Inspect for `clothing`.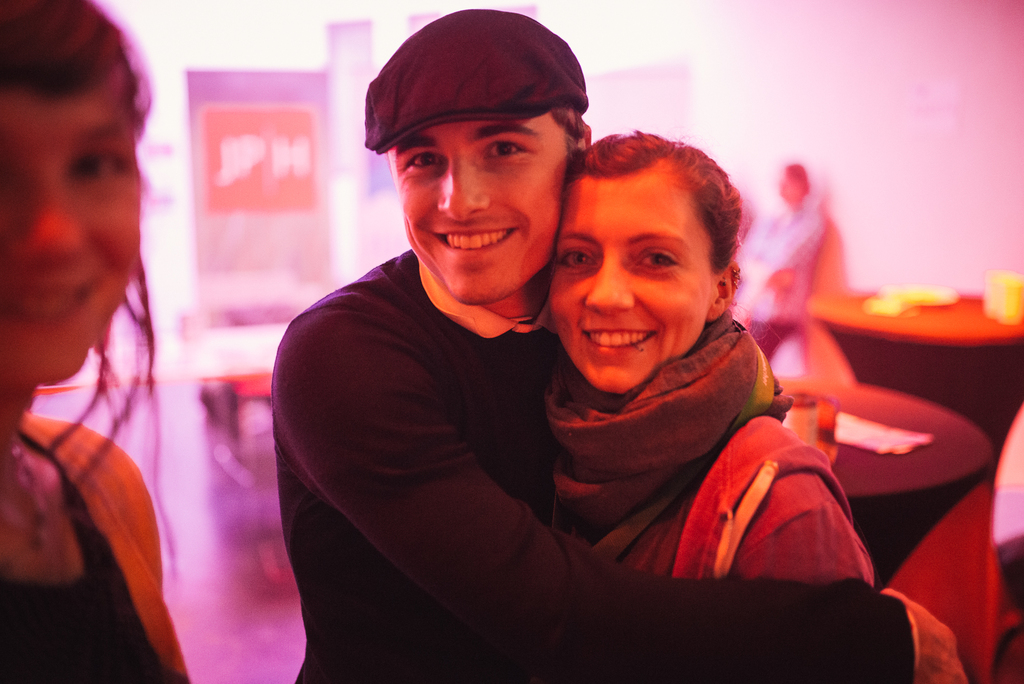
Inspection: {"x1": 259, "y1": 197, "x2": 736, "y2": 644}.
